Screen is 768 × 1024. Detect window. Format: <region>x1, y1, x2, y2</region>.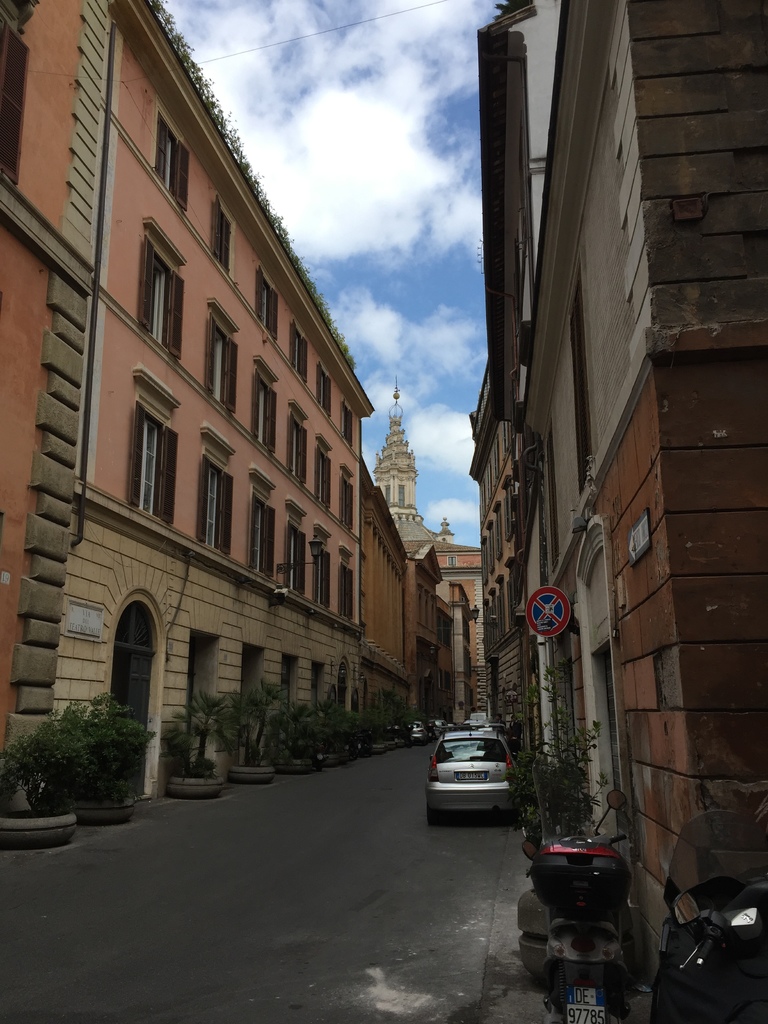
<region>209, 202, 238, 287</region>.
